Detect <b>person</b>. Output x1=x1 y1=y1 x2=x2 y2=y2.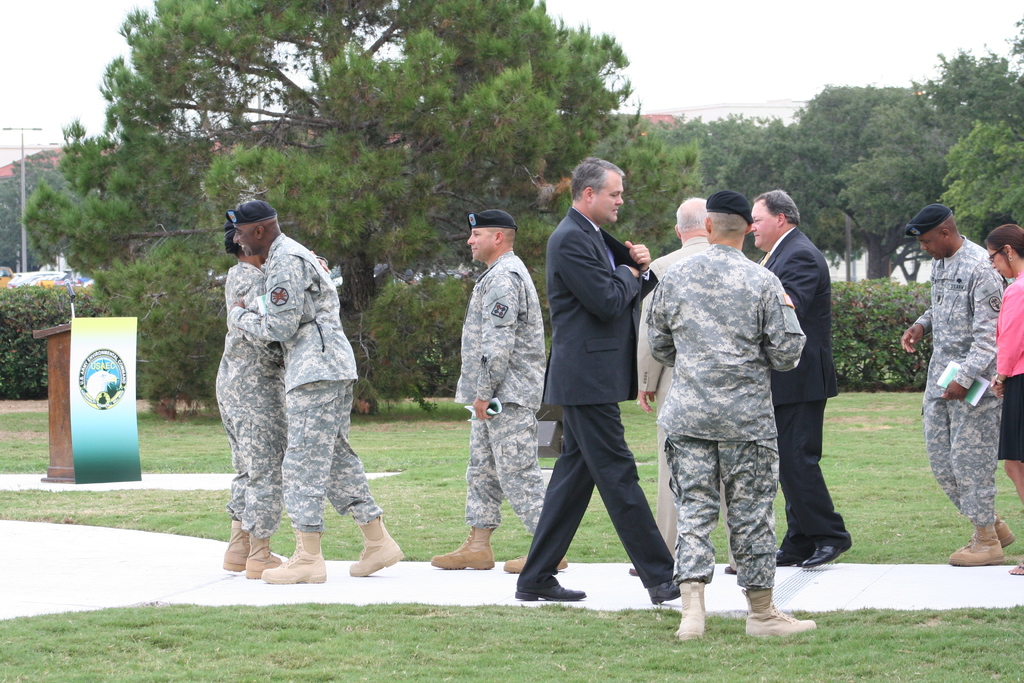
x1=982 y1=224 x2=1023 y2=576.
